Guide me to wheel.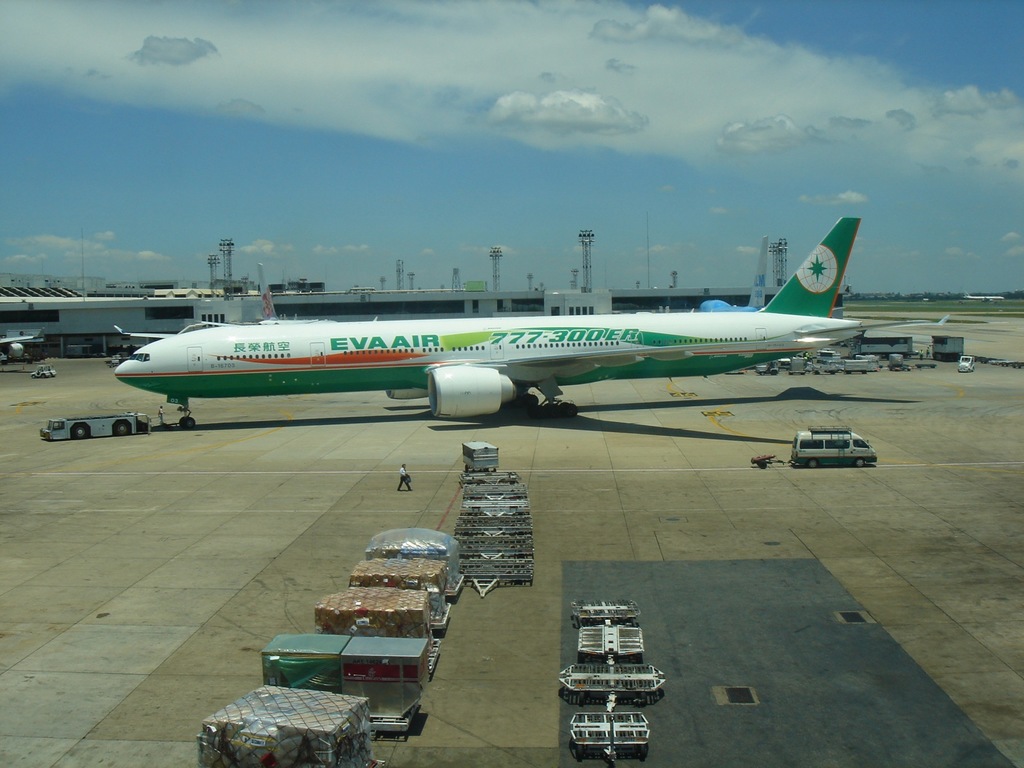
Guidance: 788,372,792,376.
